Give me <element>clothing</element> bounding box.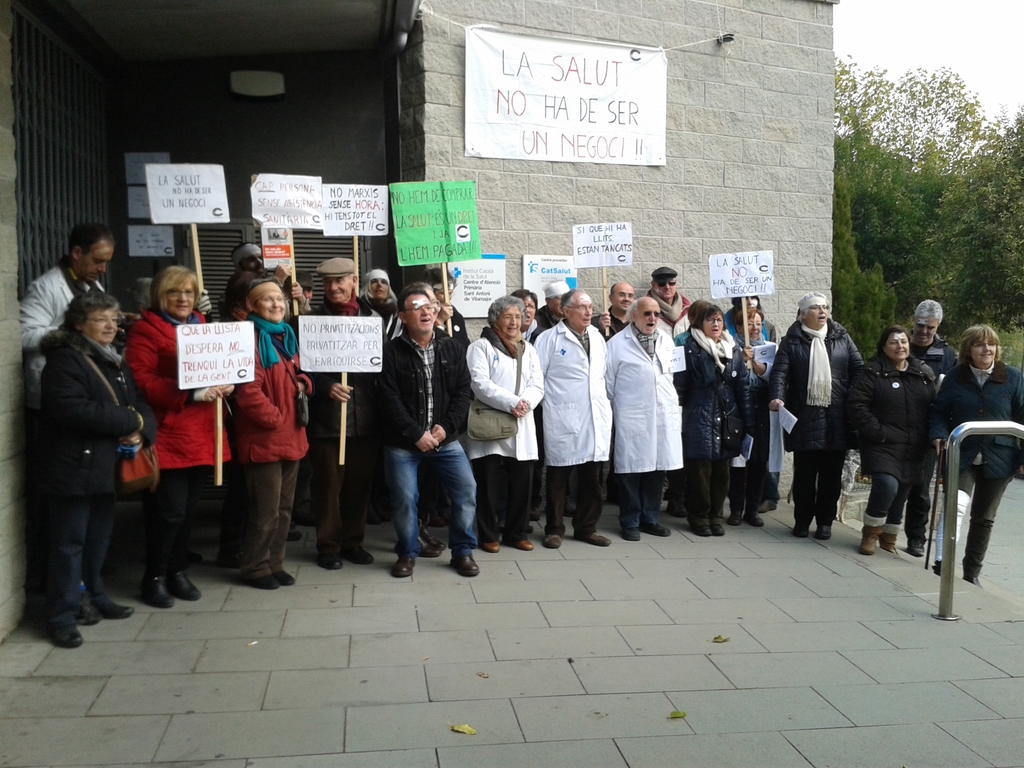
117,306,243,591.
